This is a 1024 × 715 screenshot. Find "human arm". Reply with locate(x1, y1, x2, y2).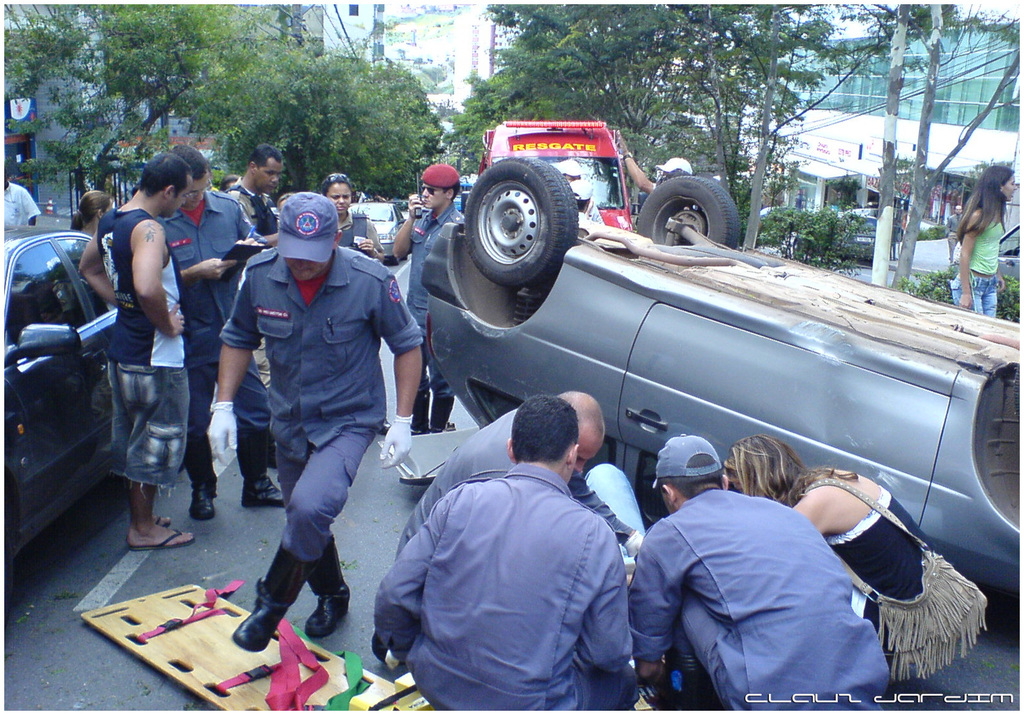
locate(614, 128, 659, 198).
